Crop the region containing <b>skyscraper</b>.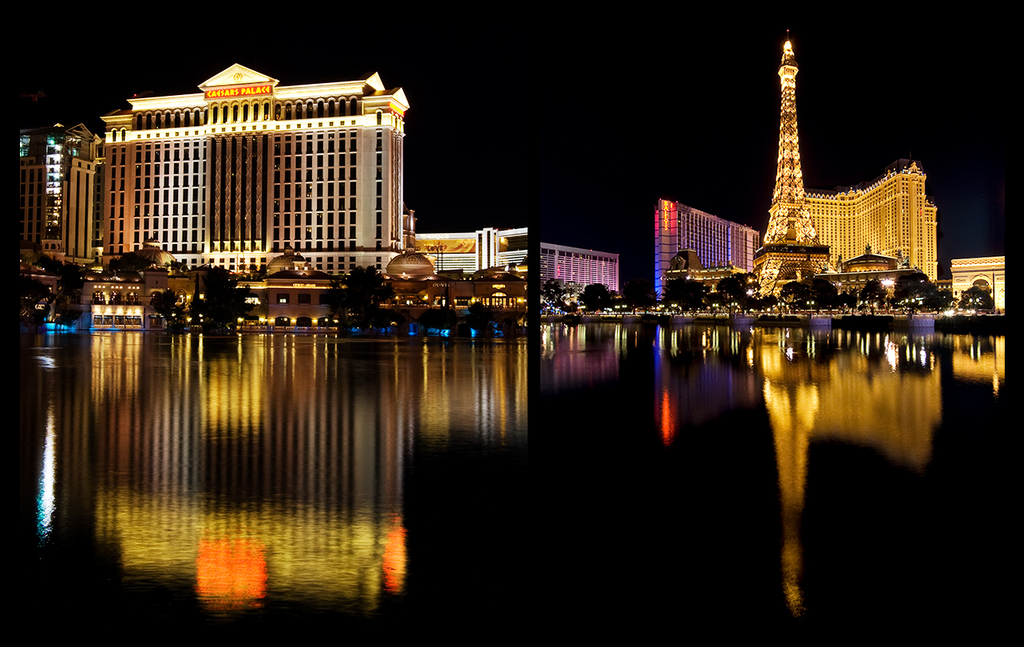
Crop region: (745, 27, 831, 307).
